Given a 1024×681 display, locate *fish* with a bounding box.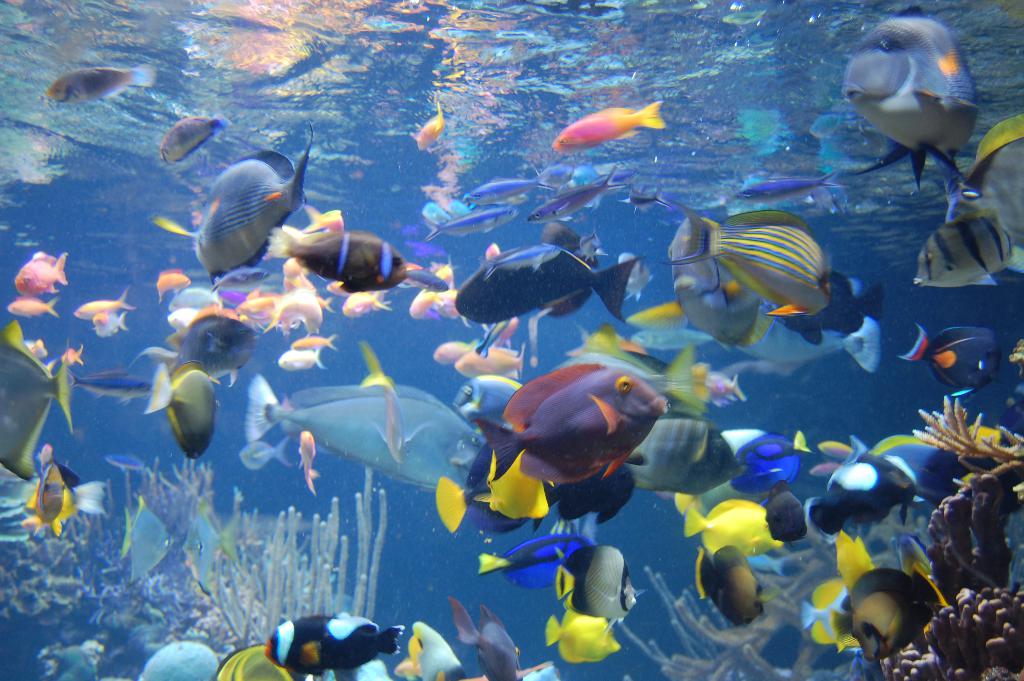
Located: (160,117,229,167).
